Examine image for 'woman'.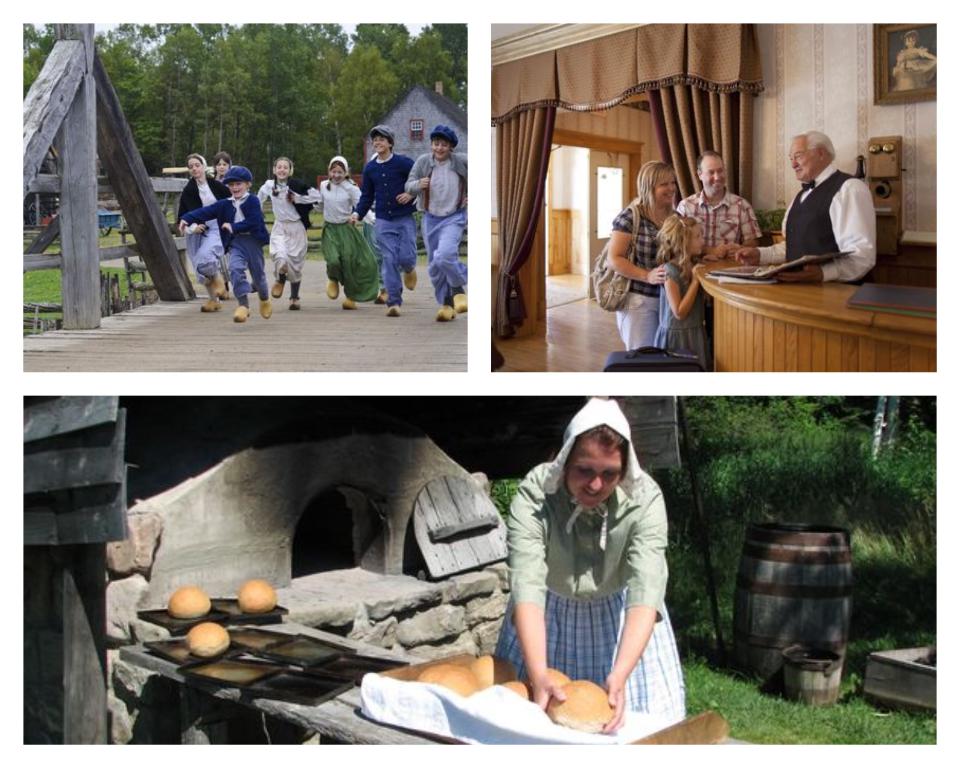
Examination result: box(608, 159, 697, 352).
